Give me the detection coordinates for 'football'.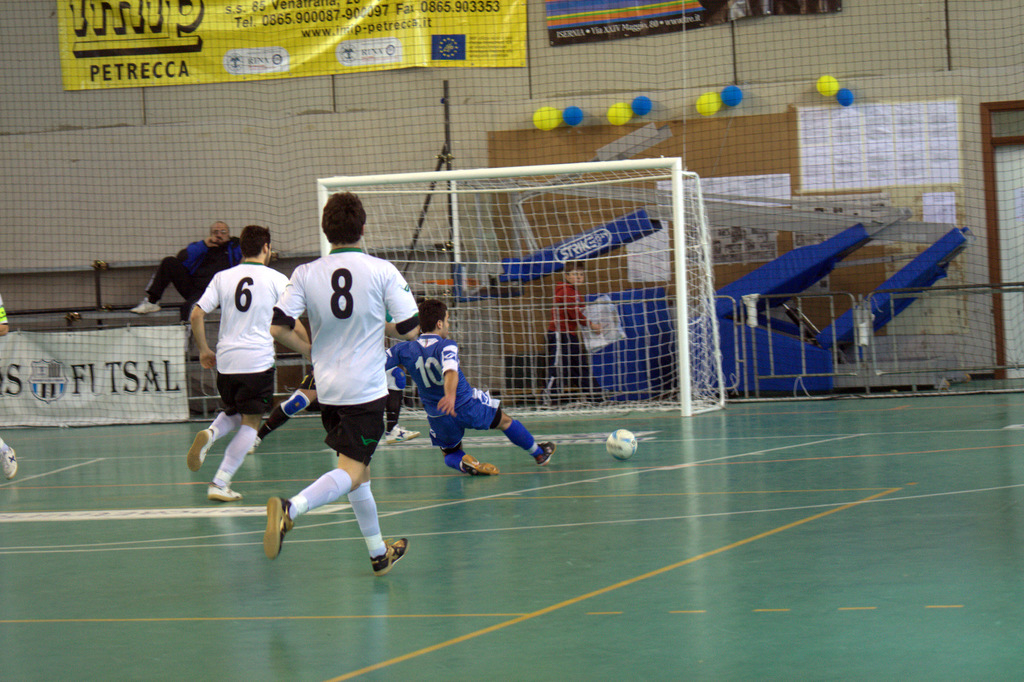
601, 430, 639, 459.
